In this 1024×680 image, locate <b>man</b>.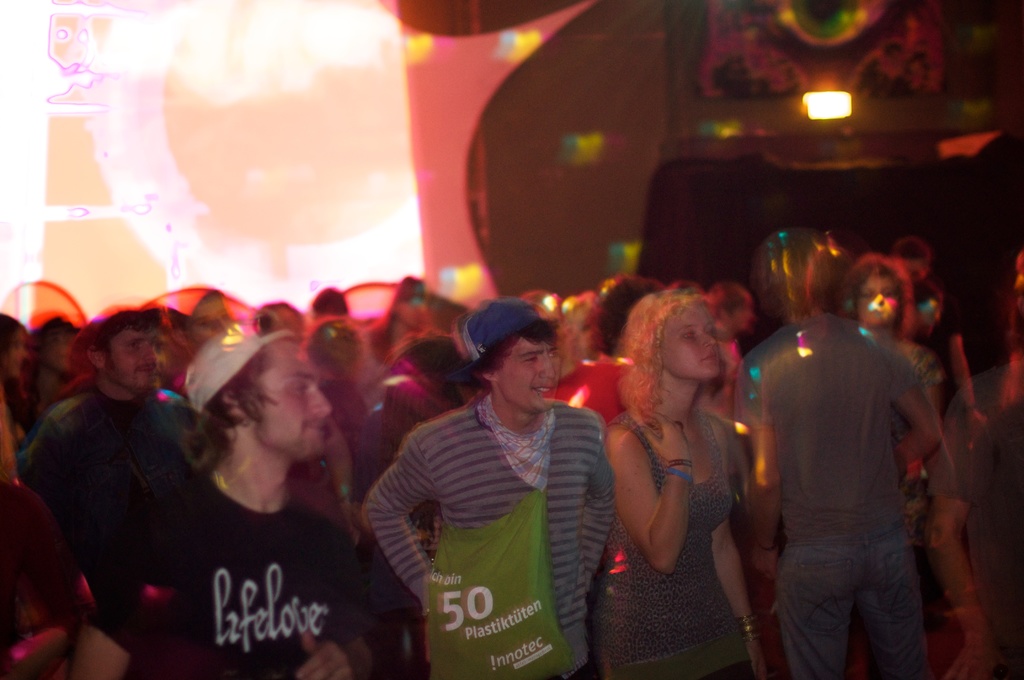
Bounding box: box=[894, 238, 987, 501].
